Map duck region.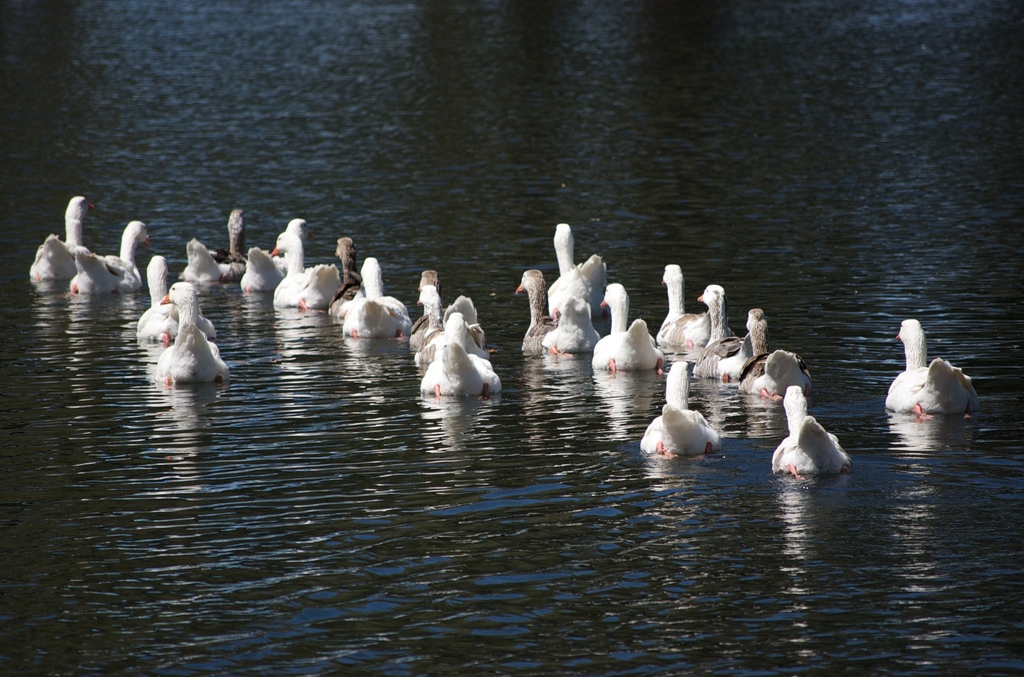
Mapped to Rect(269, 233, 341, 311).
